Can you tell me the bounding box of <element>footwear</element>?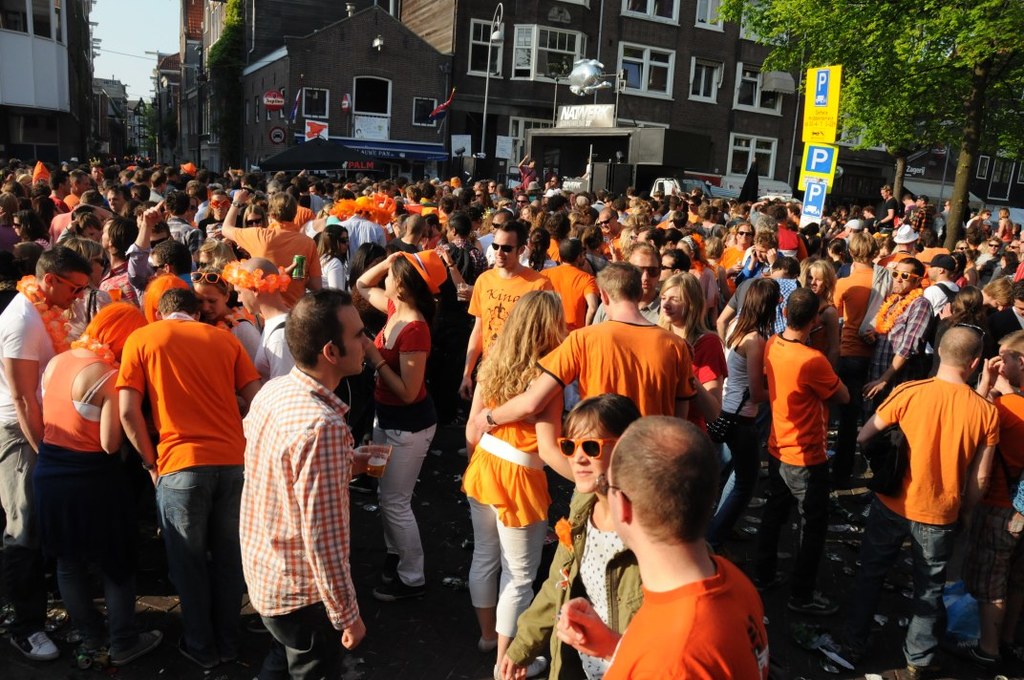
pyautogui.locateOnScreen(881, 663, 924, 679).
